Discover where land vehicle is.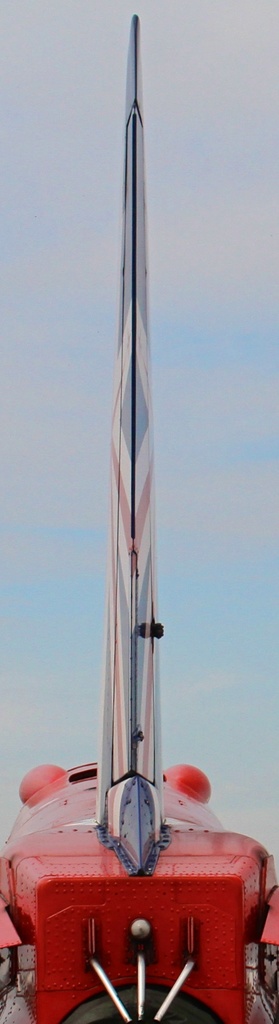
Discovered at (0,15,278,1023).
